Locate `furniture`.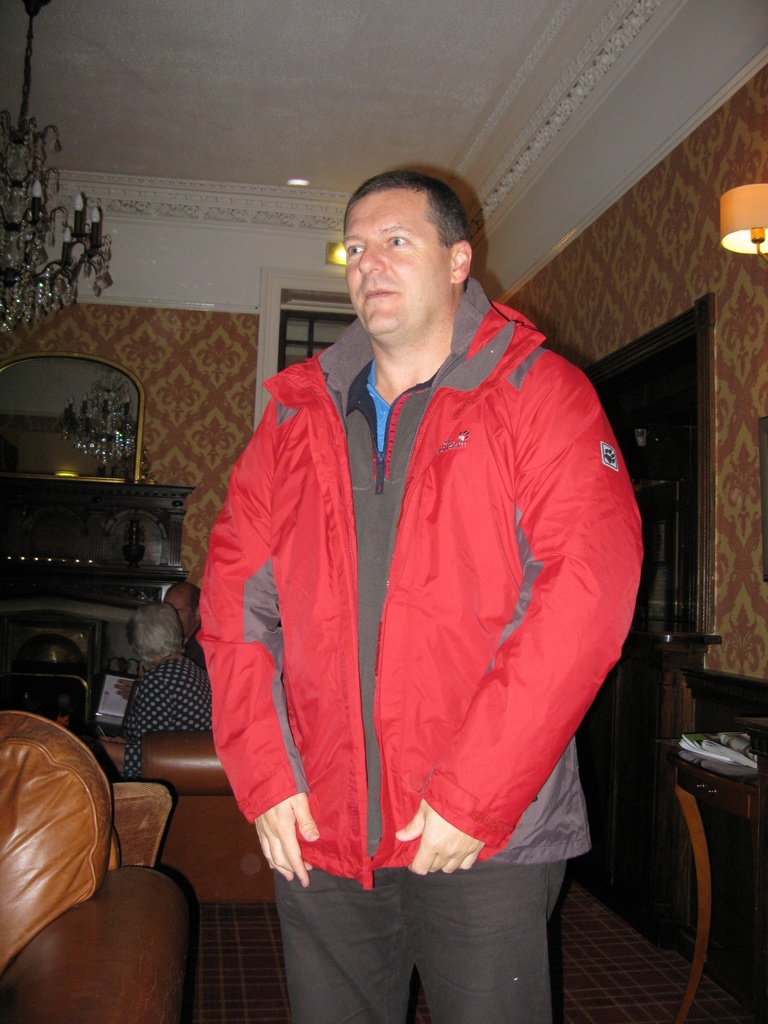
Bounding box: (x1=0, y1=710, x2=195, y2=1023).
